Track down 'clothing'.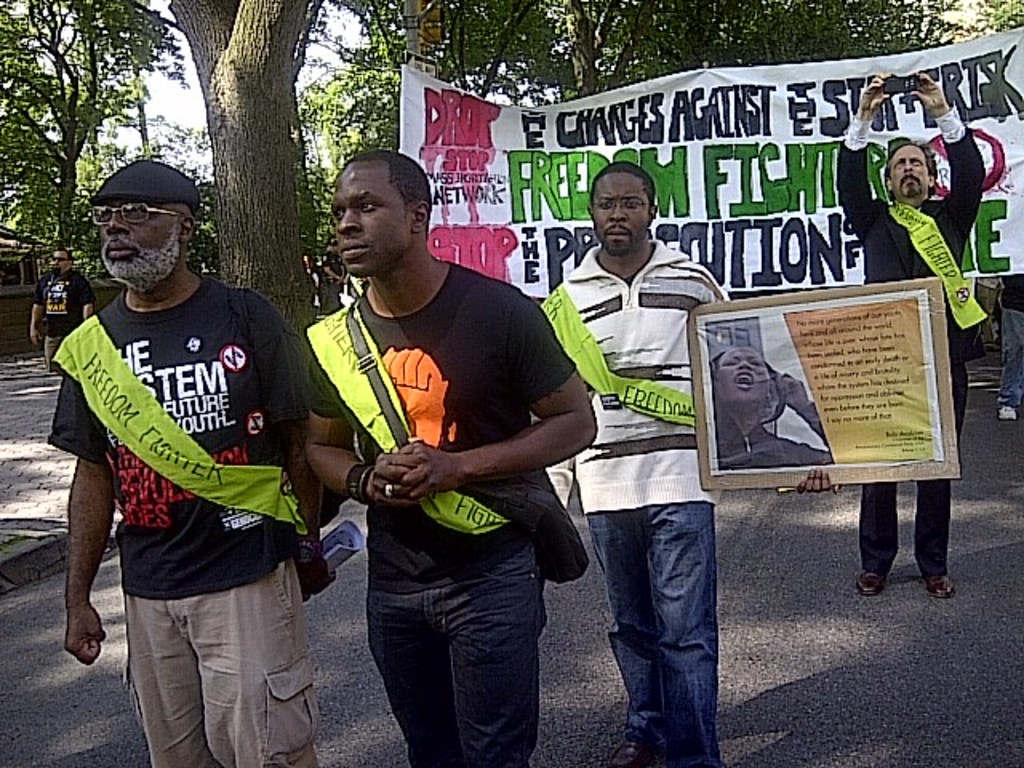
Tracked to l=538, t=245, r=720, b=766.
